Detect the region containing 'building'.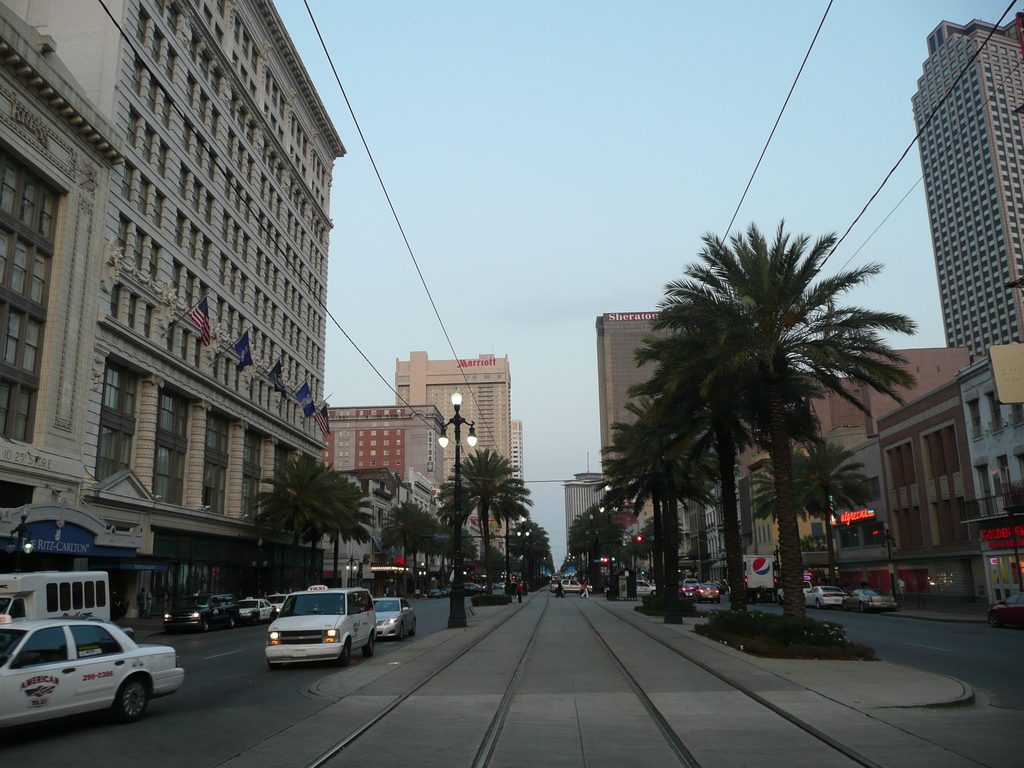
{"left": 594, "top": 315, "right": 687, "bottom": 481}.
